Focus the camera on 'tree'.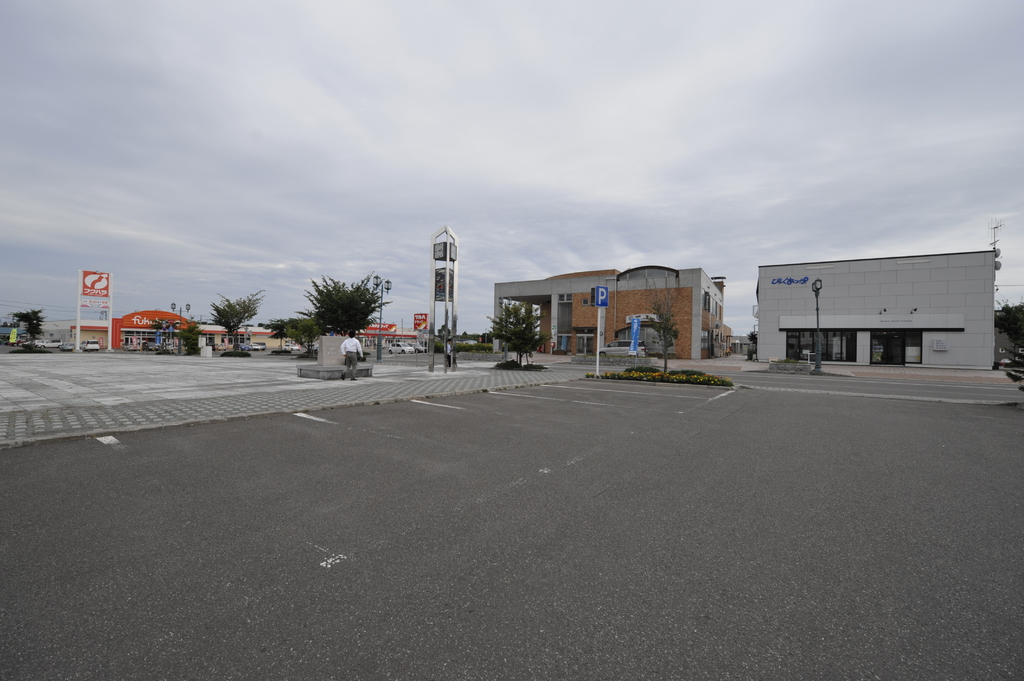
Focus region: left=10, top=307, right=45, bottom=347.
